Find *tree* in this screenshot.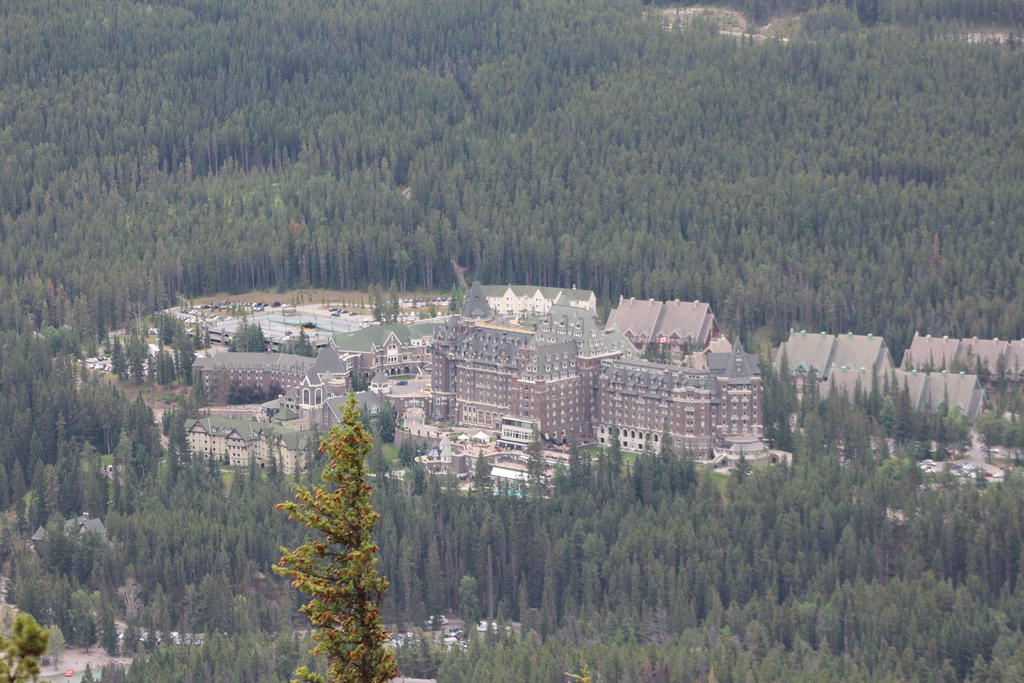
The bounding box for *tree* is <region>388, 511, 399, 603</region>.
